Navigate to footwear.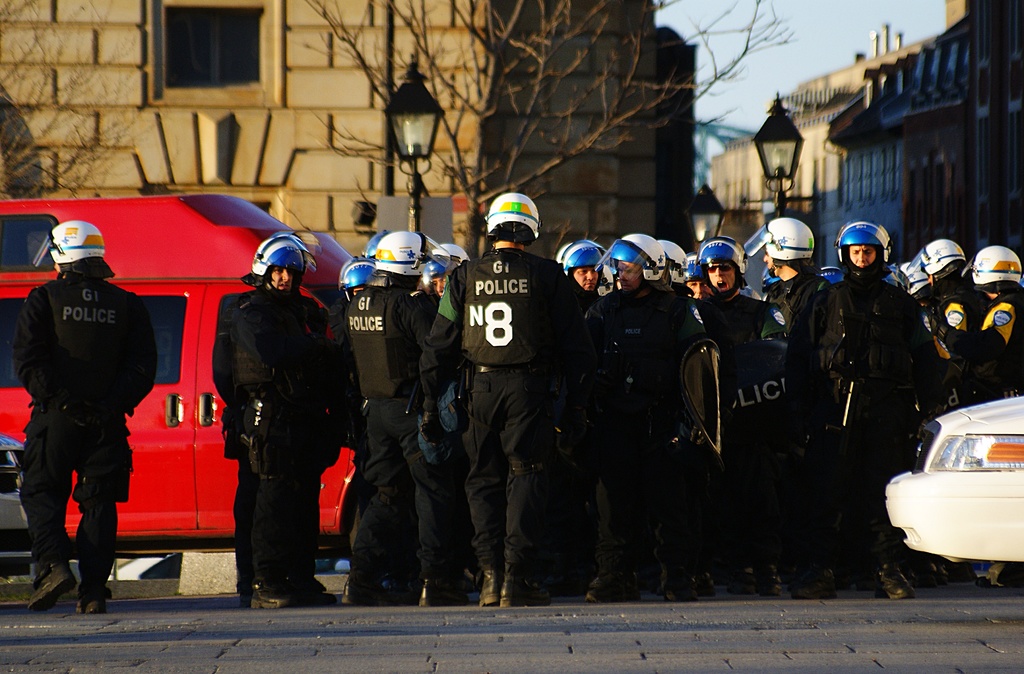
Navigation target: 412, 571, 438, 609.
